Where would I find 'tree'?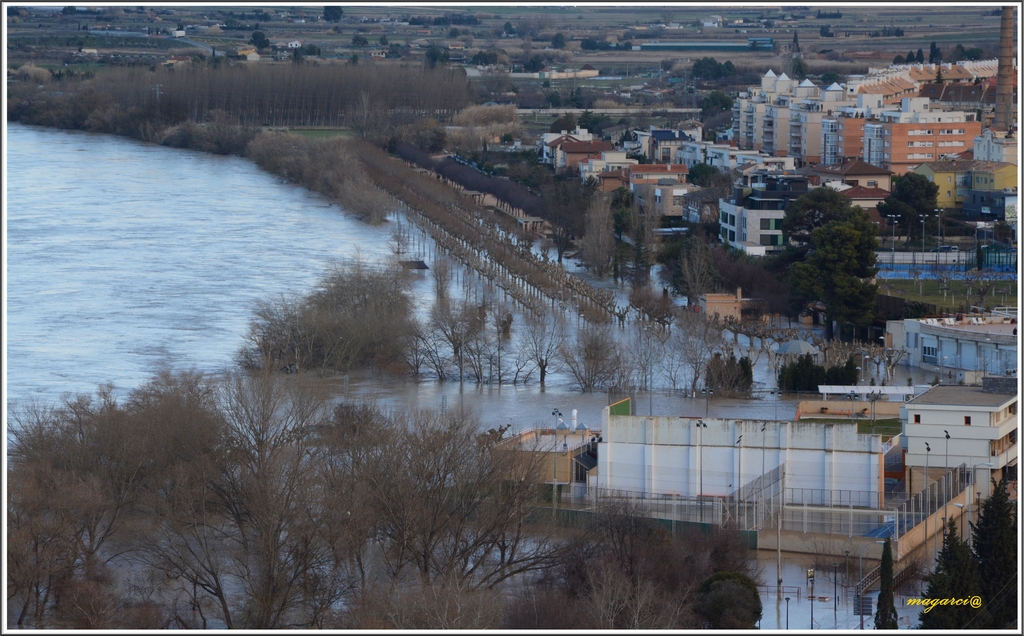
At 321/6/343/24.
